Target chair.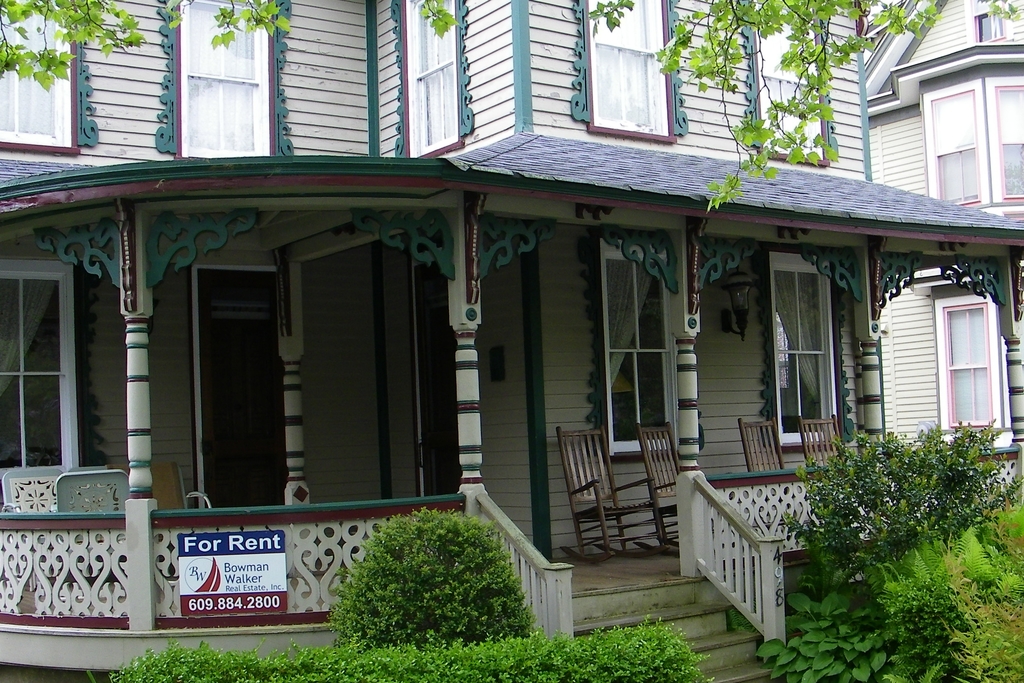
Target region: 0 462 68 514.
